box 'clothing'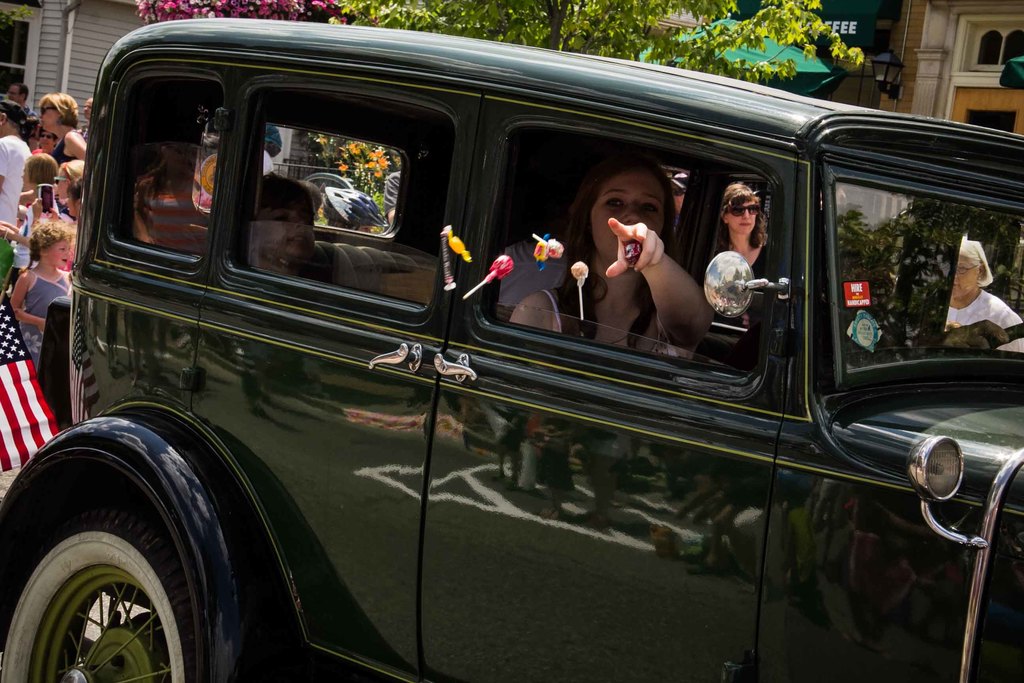
(x1=19, y1=260, x2=67, y2=368)
